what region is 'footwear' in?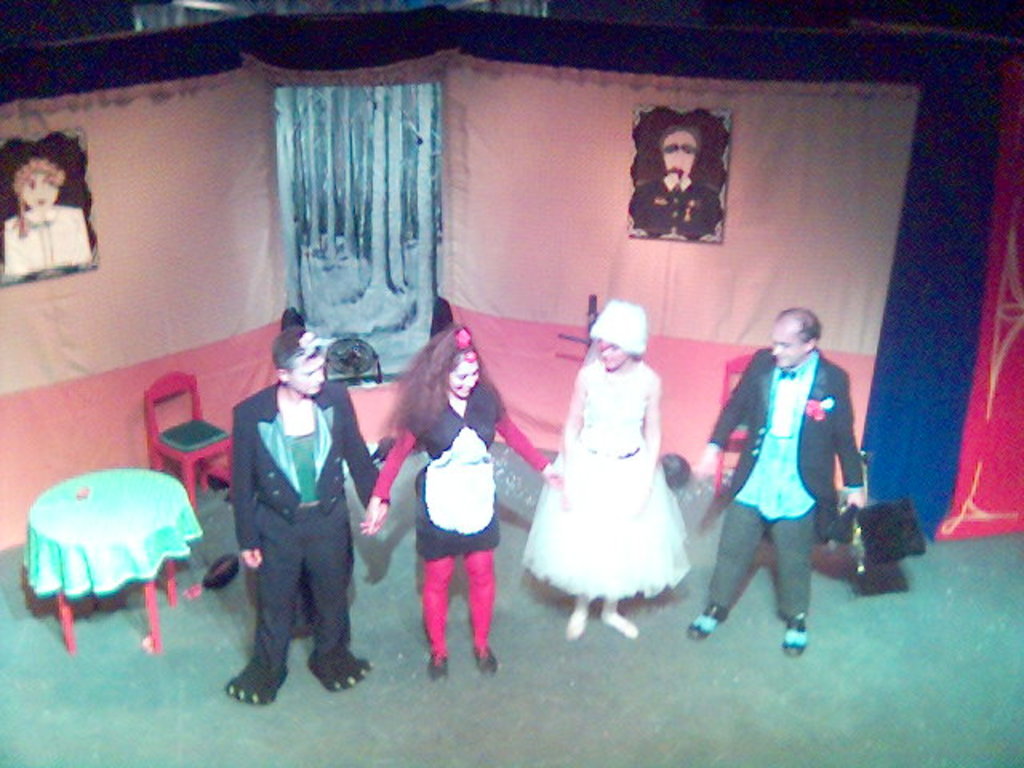
<box>602,606,640,640</box>.
